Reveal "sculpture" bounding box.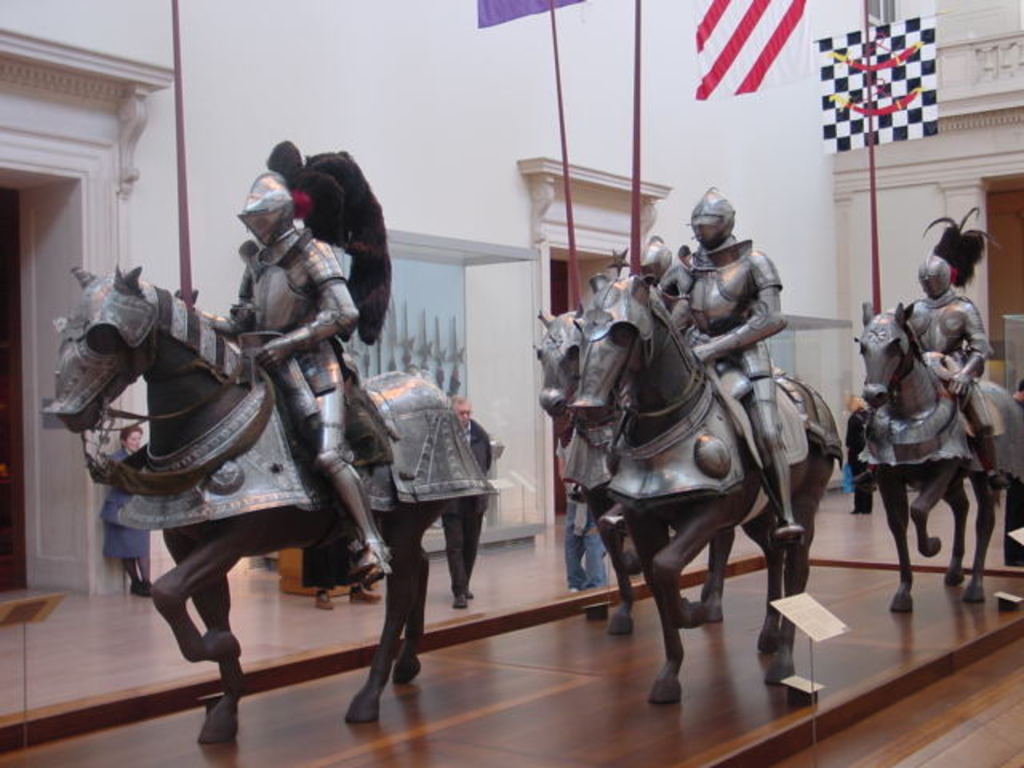
Revealed: box=[566, 197, 853, 712].
